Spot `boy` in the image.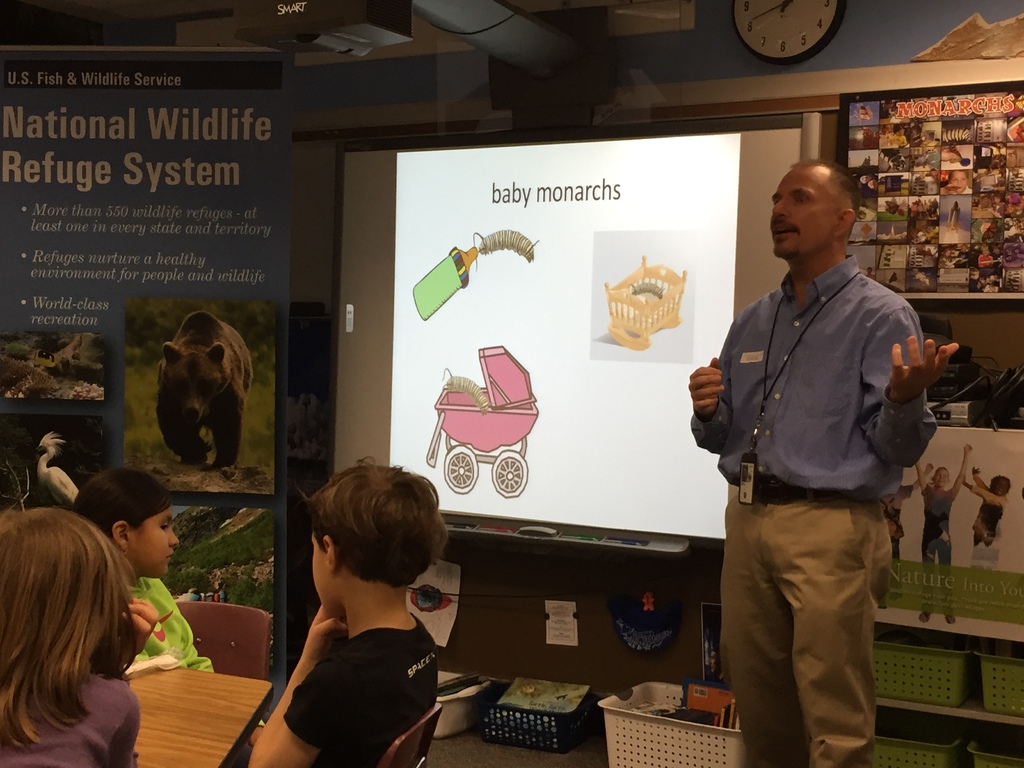
`boy` found at box(976, 243, 993, 268).
